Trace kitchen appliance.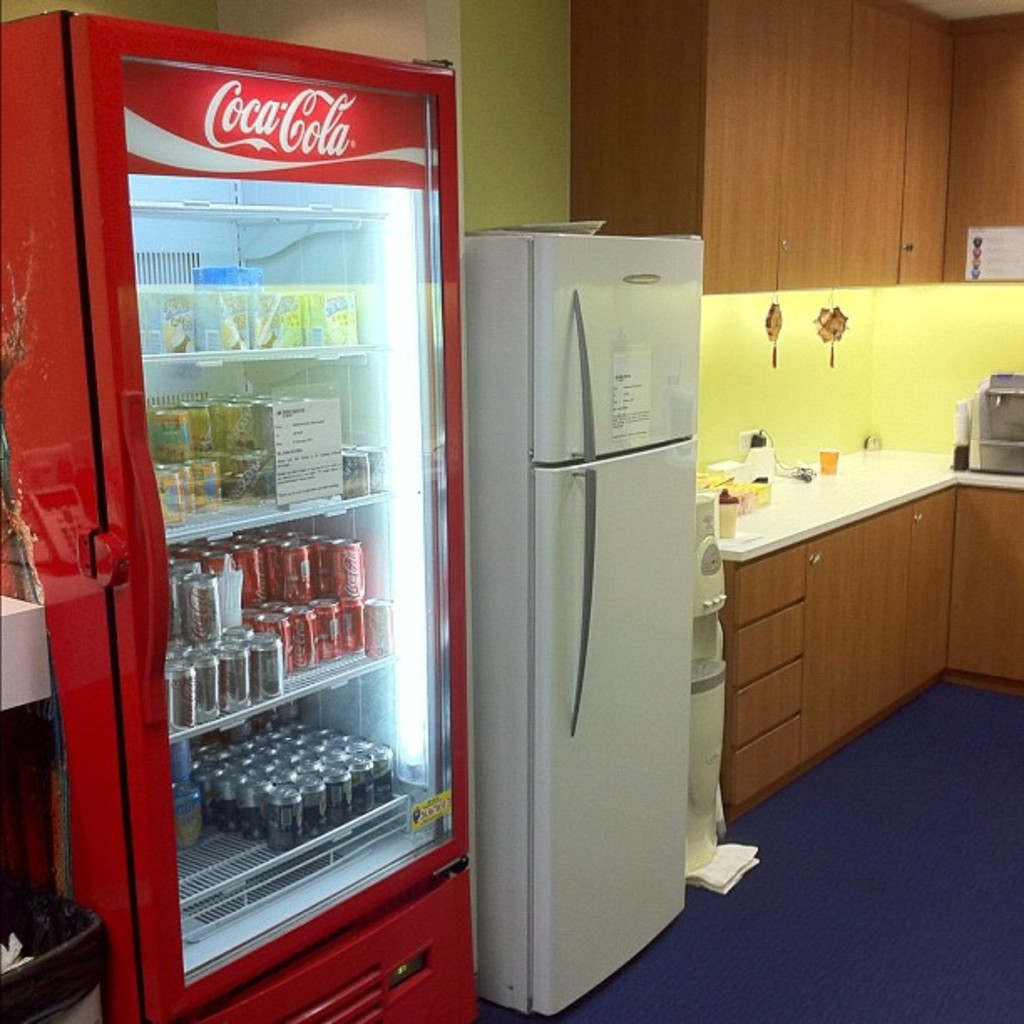
Traced to pyautogui.locateOnScreen(443, 216, 696, 1012).
